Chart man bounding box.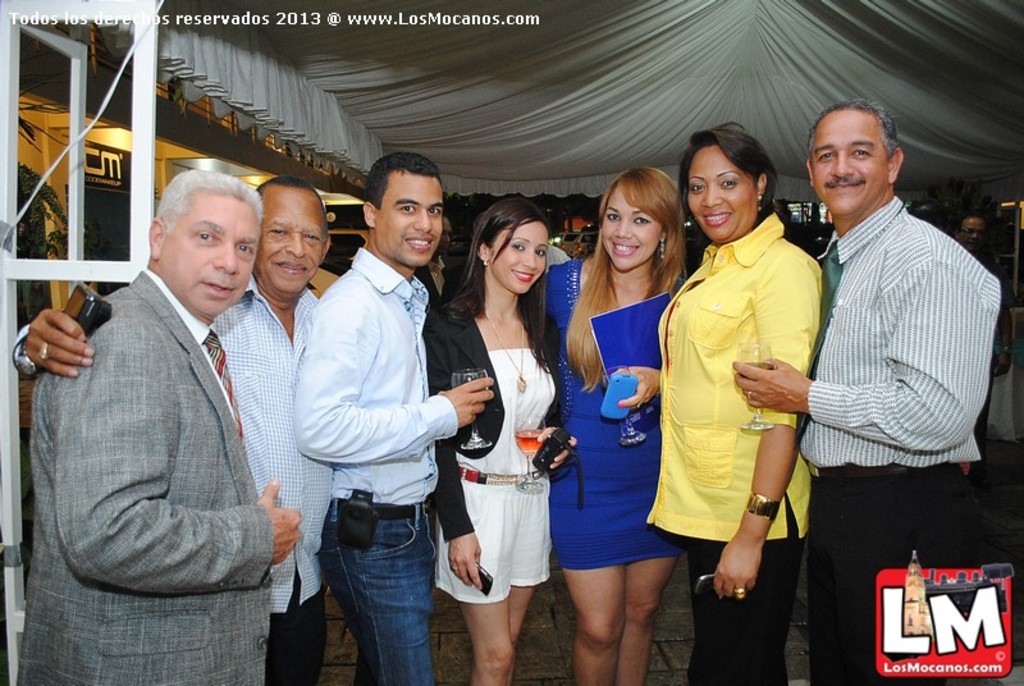
Charted: Rect(288, 147, 502, 685).
